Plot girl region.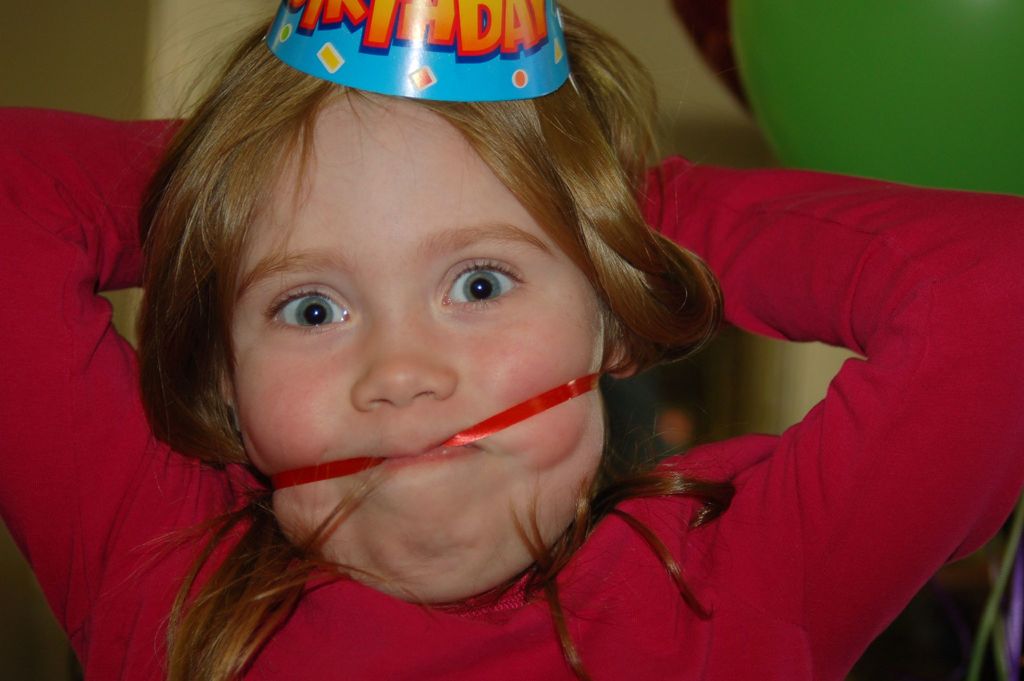
Plotted at Rect(0, 0, 1023, 680).
